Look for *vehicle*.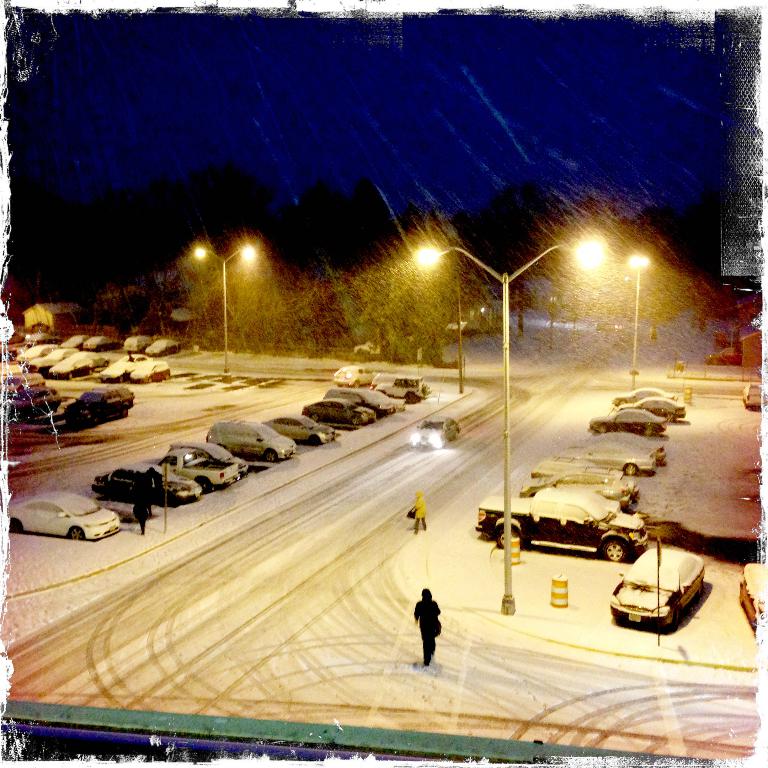
Found: <bbox>331, 360, 378, 388</bbox>.
